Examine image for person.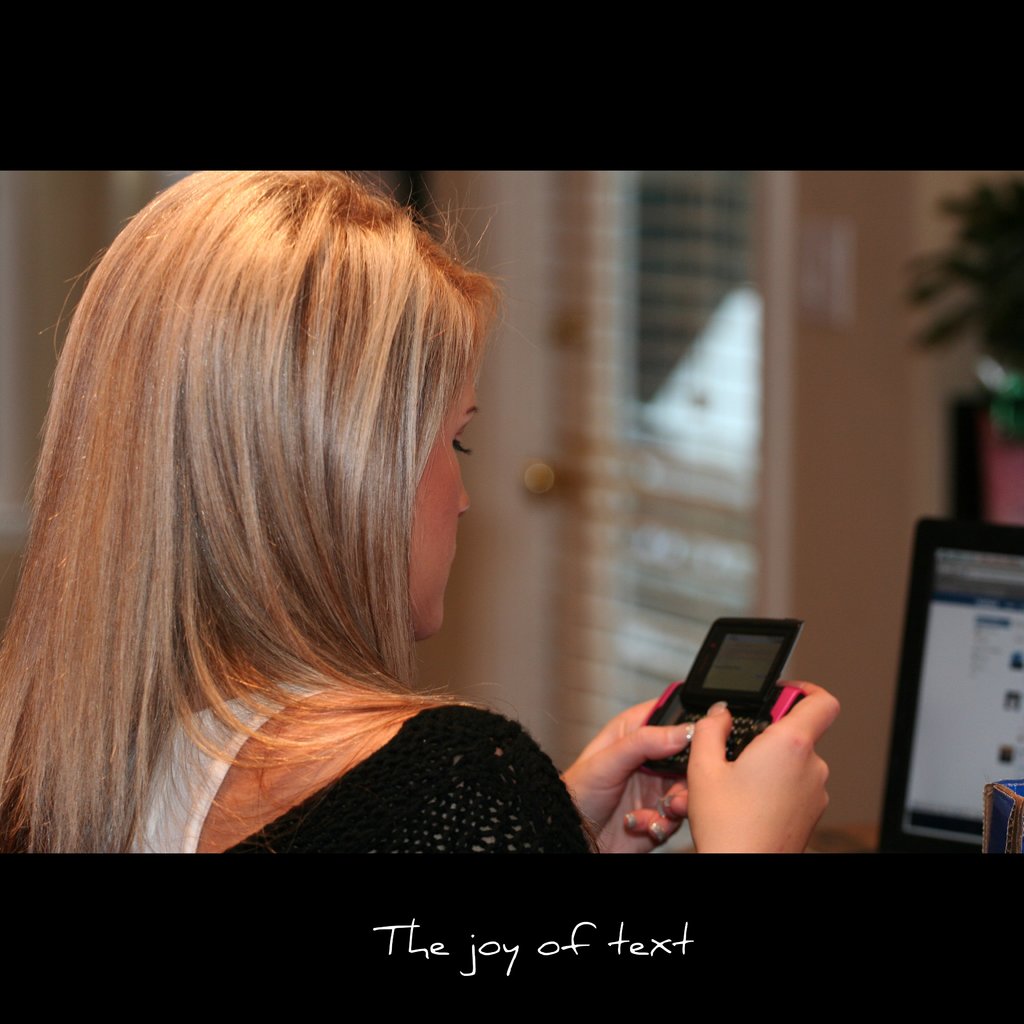
Examination result: l=0, t=169, r=845, b=862.
